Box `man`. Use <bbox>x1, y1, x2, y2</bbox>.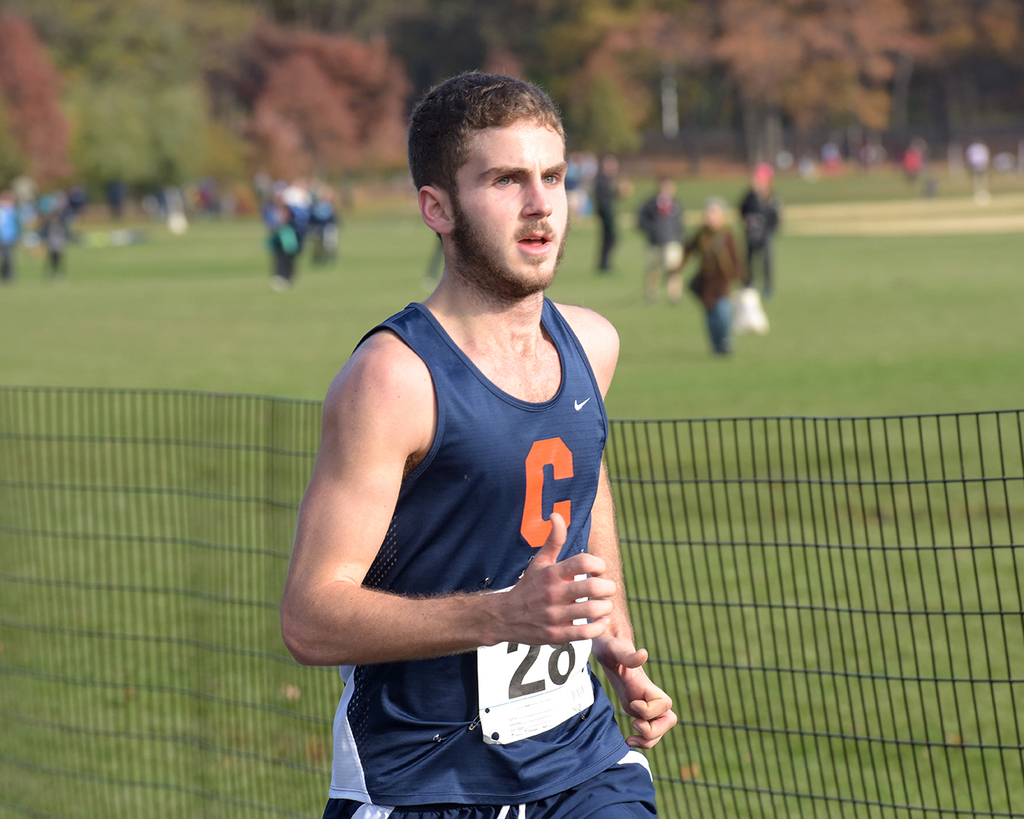
<bbox>276, 68, 691, 818</bbox>.
